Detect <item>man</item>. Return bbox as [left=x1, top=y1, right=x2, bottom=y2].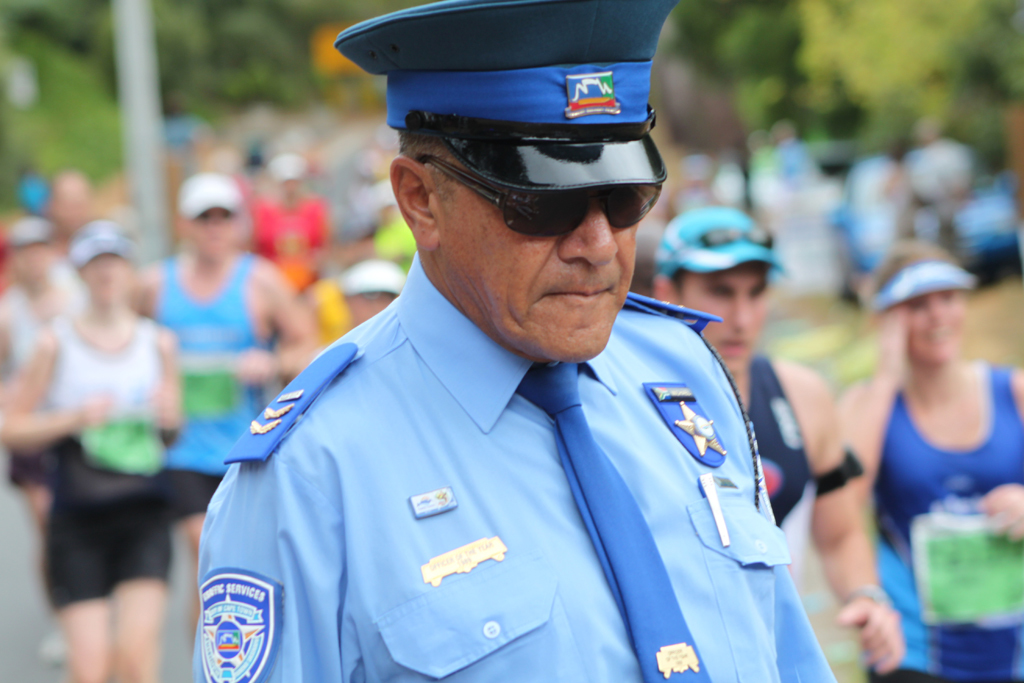
[left=188, top=20, right=840, bottom=682].
